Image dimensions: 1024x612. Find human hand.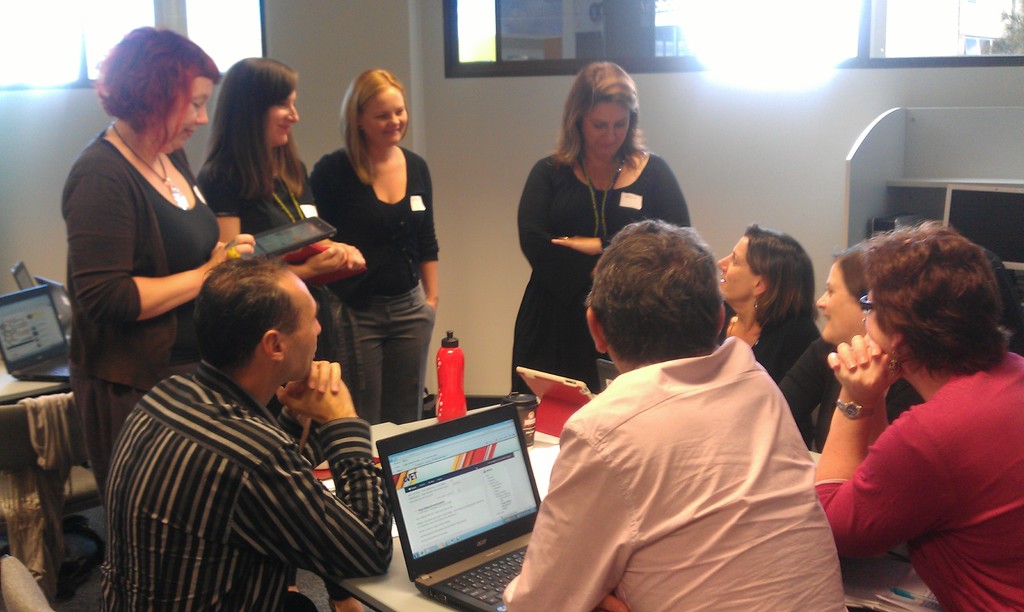
{"x1": 833, "y1": 346, "x2": 890, "y2": 403}.
